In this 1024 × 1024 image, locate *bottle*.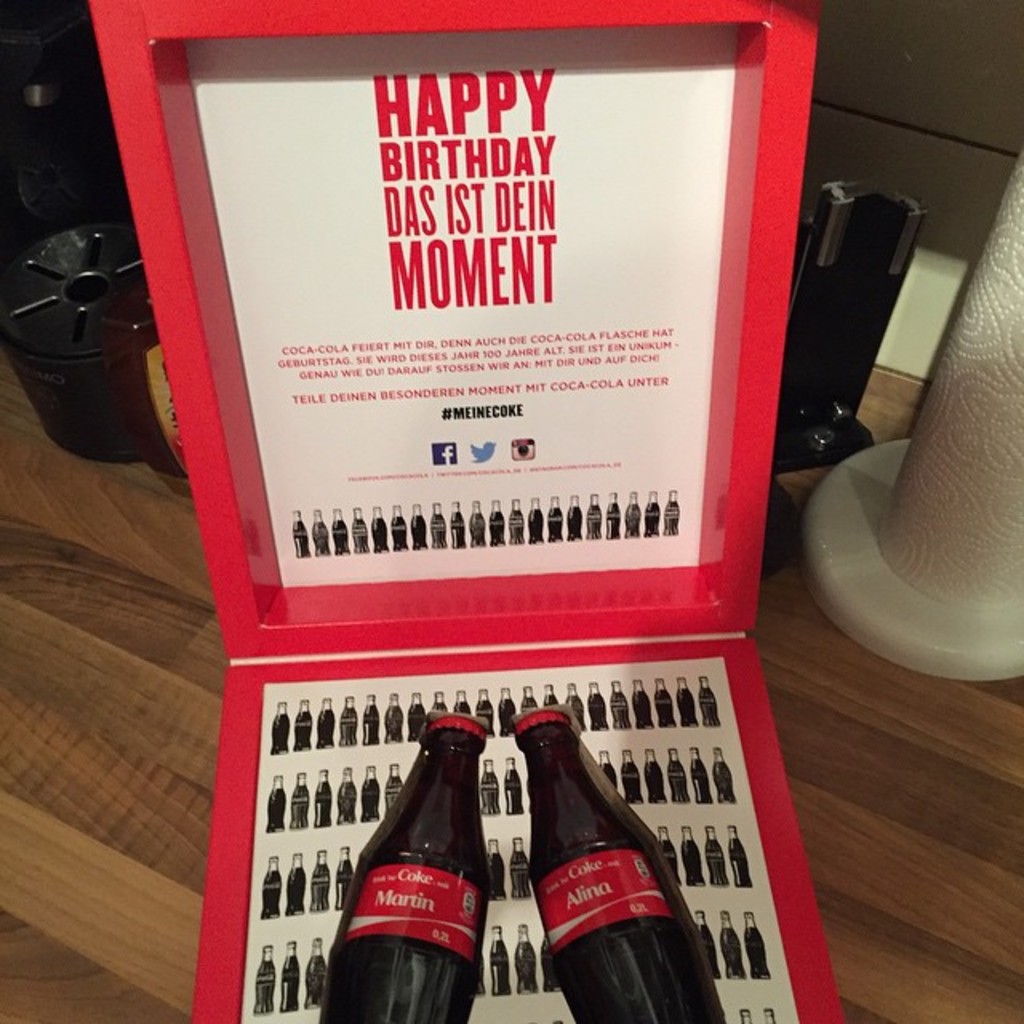
Bounding box: bbox=(643, 488, 662, 539).
